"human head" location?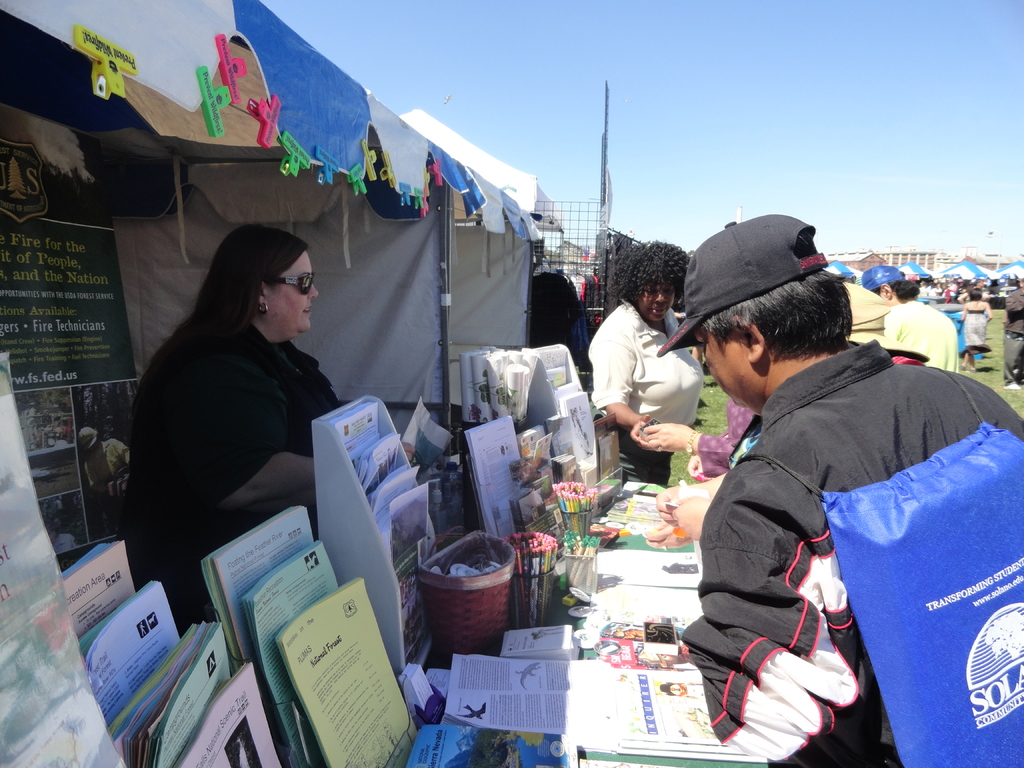
box=[969, 285, 984, 300]
